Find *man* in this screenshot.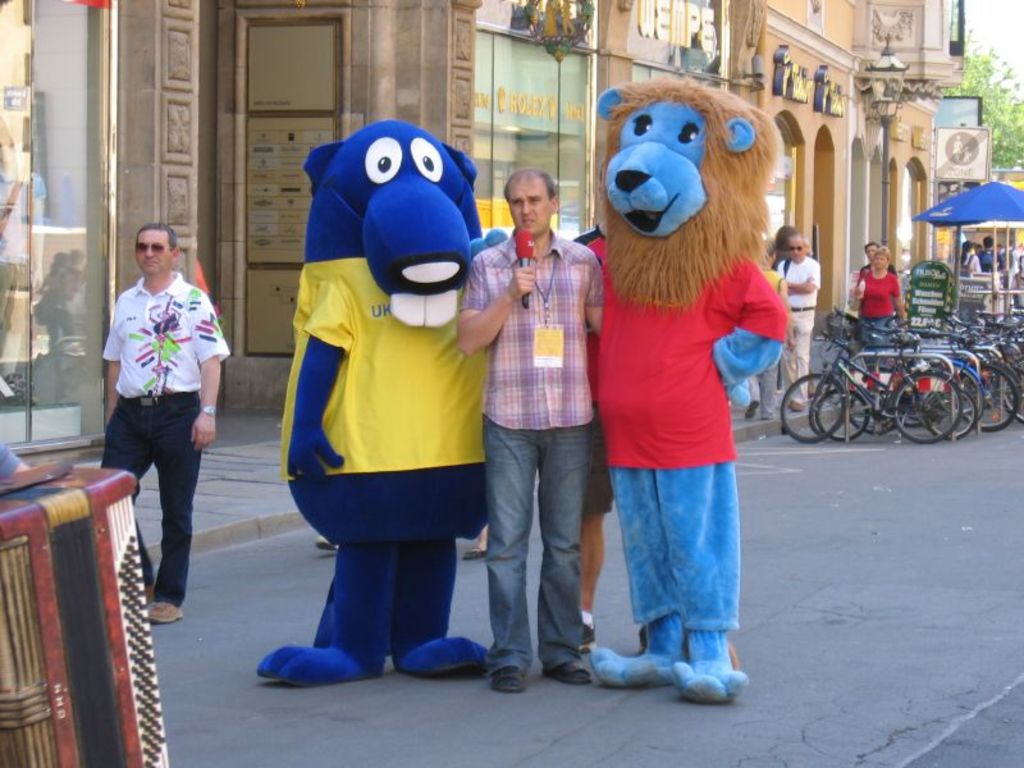
The bounding box for *man* is 445,175,616,681.
